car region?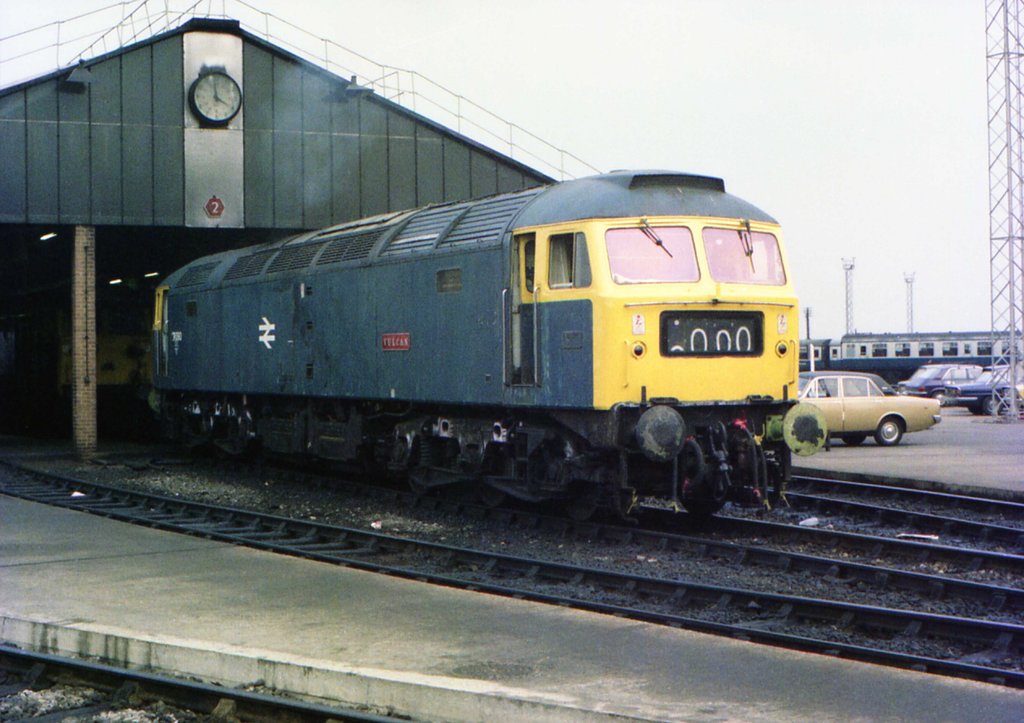
l=786, t=366, r=954, b=457
